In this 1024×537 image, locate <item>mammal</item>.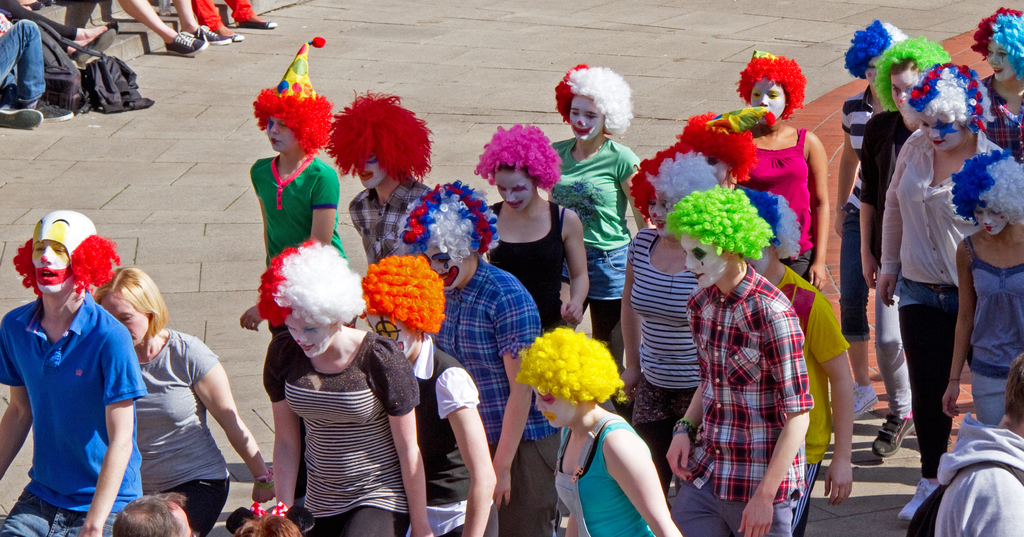
Bounding box: select_region(723, 47, 830, 292).
